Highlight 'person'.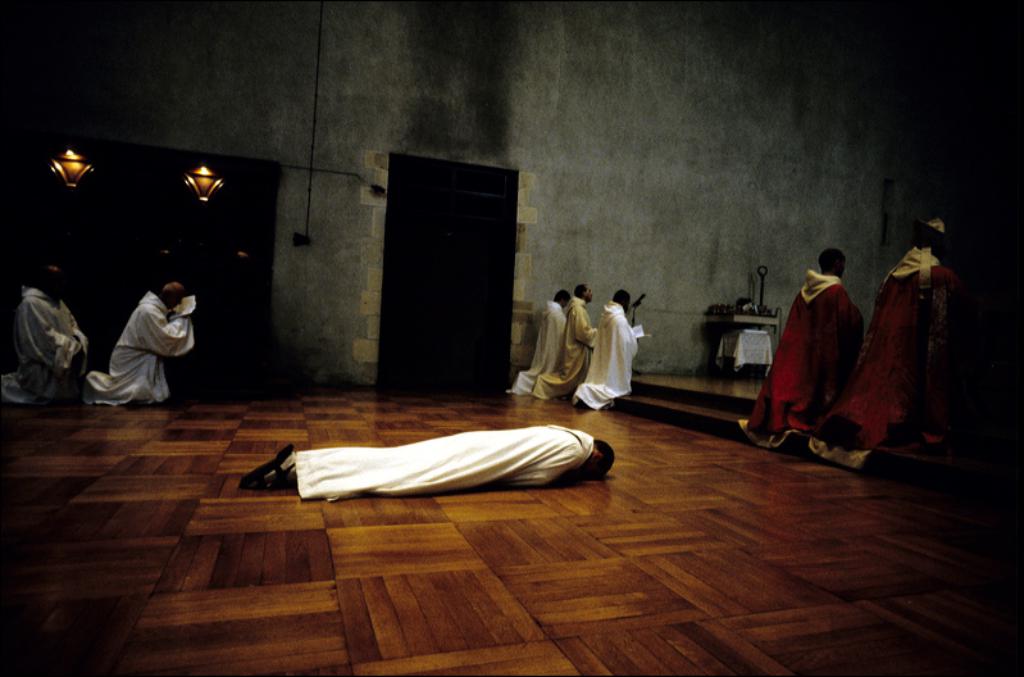
Highlighted region: bbox=(805, 224, 973, 449).
